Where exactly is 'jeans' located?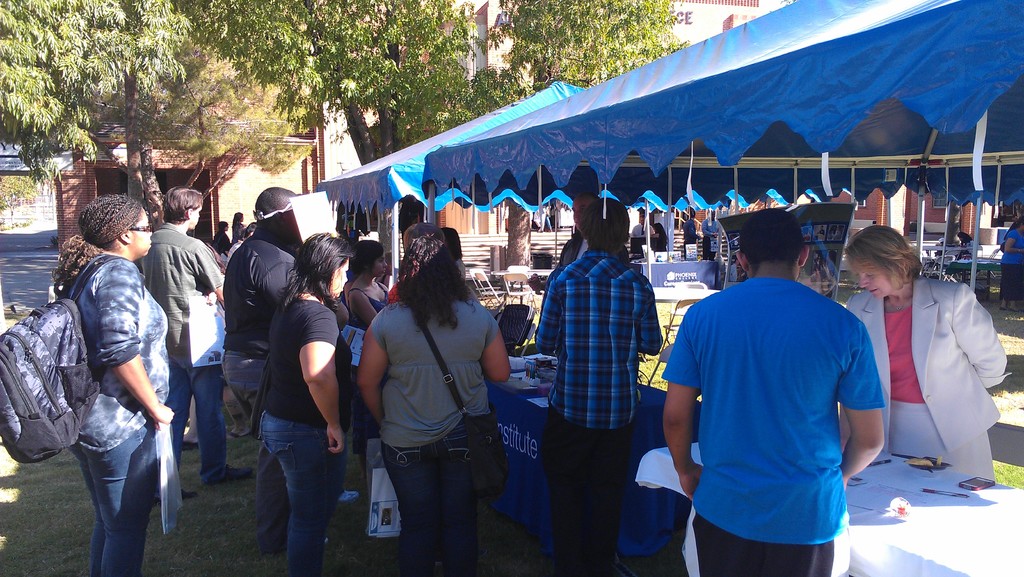
Its bounding box is left=69, top=418, right=154, bottom=576.
